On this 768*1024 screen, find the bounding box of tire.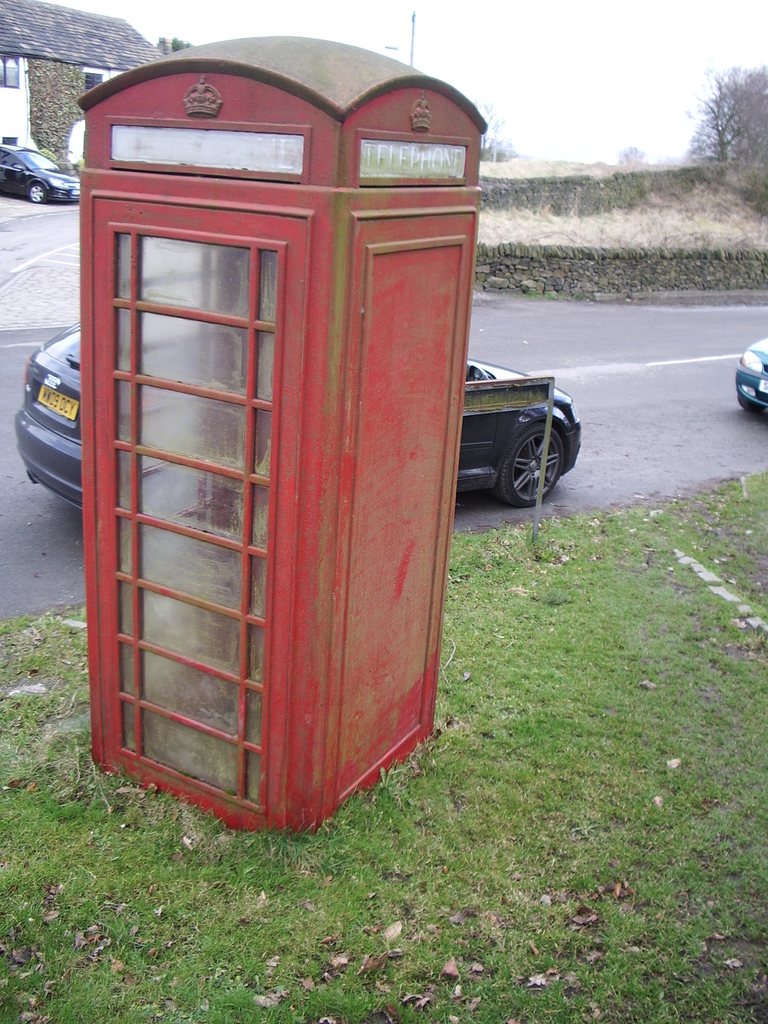
Bounding box: 19, 183, 42, 207.
